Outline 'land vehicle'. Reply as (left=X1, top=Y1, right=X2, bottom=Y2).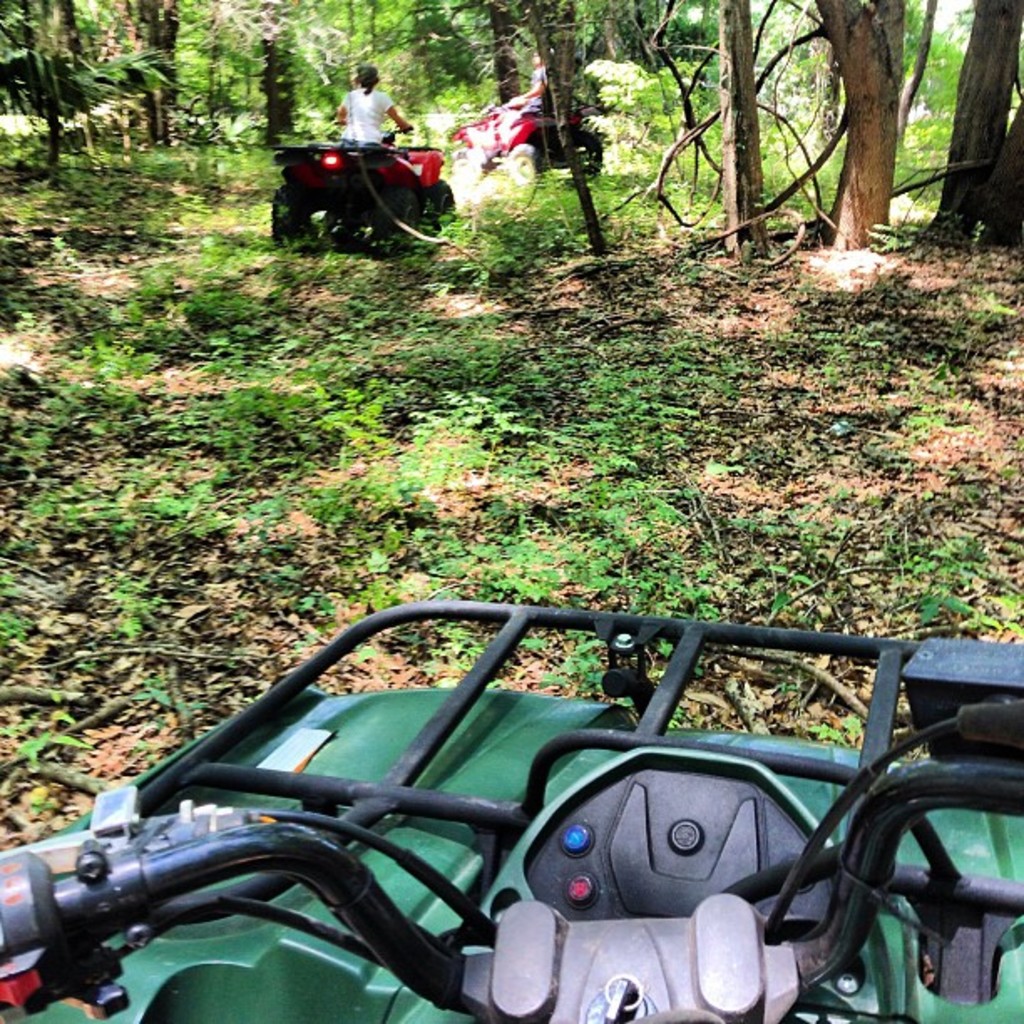
(left=0, top=589, right=997, bottom=1019).
